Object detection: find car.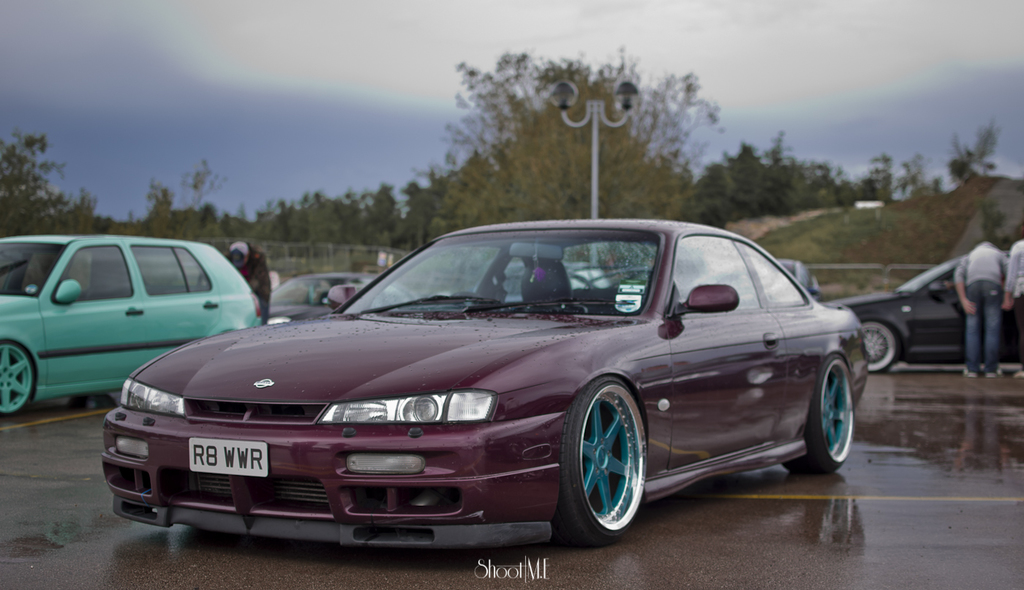
[829, 256, 1023, 381].
